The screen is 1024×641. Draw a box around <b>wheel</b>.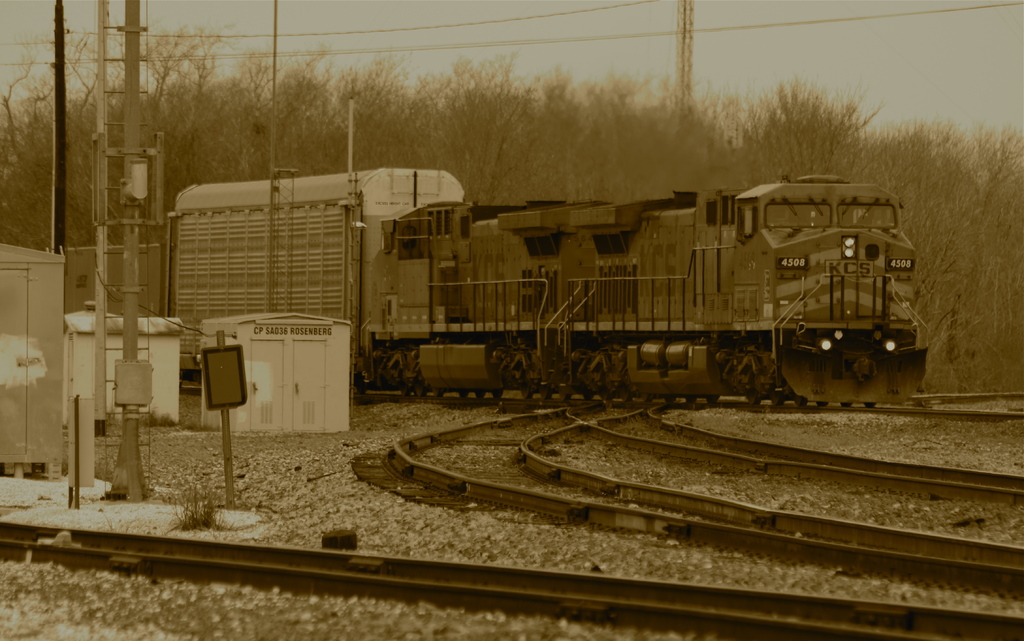
BBox(522, 391, 533, 400).
